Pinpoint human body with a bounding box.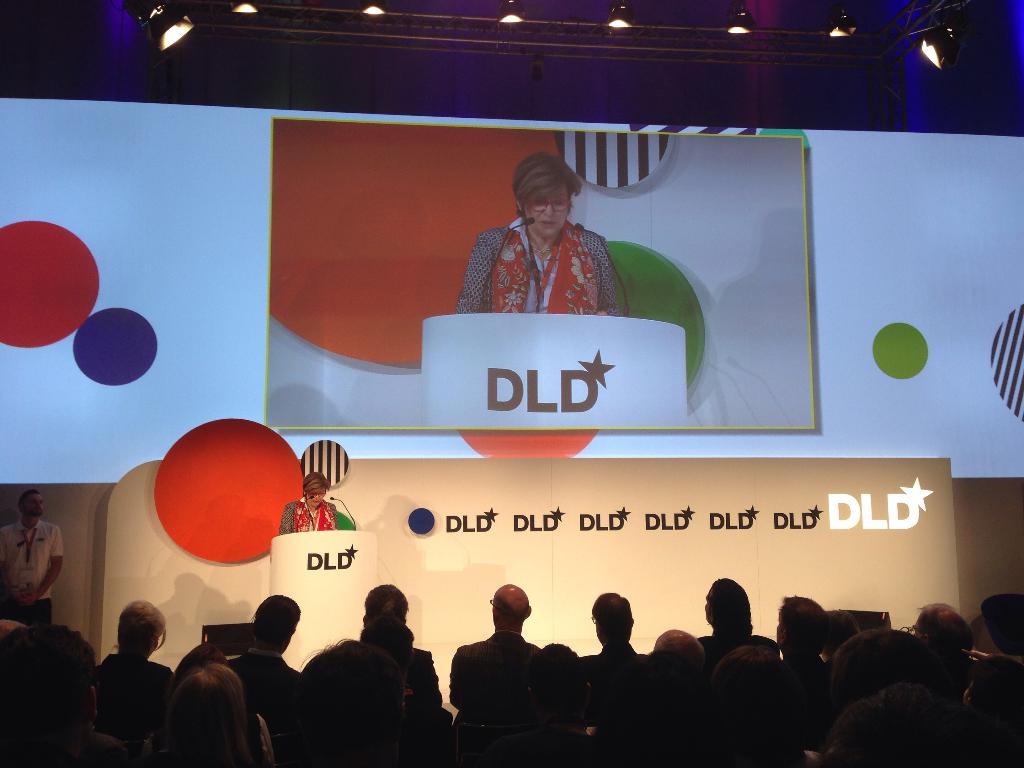
351,579,454,767.
